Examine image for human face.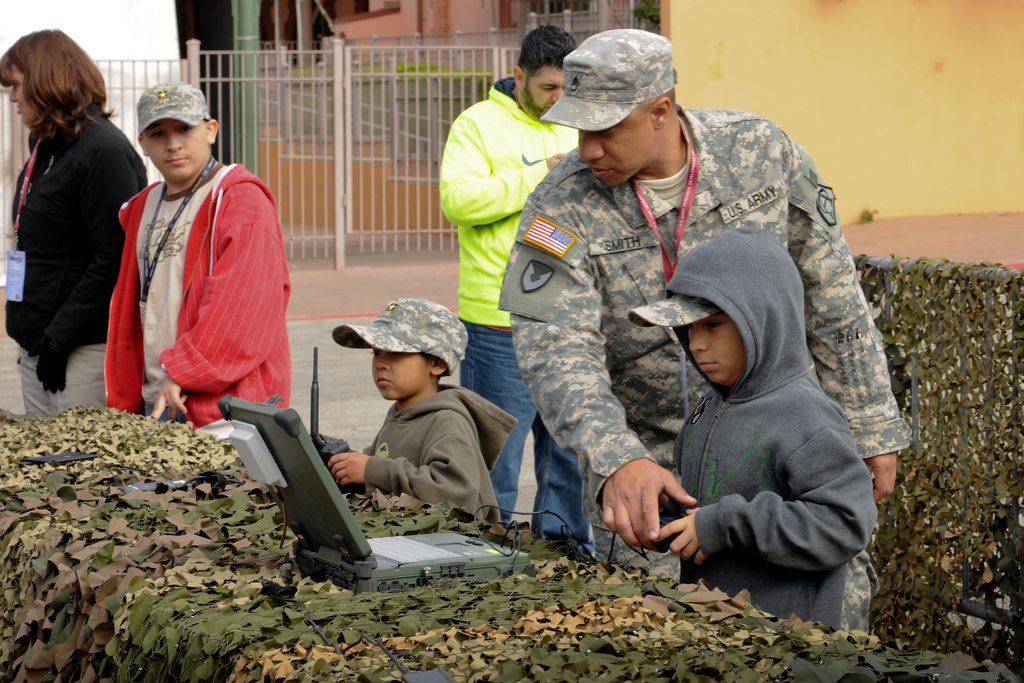
Examination result: 529, 67, 564, 111.
